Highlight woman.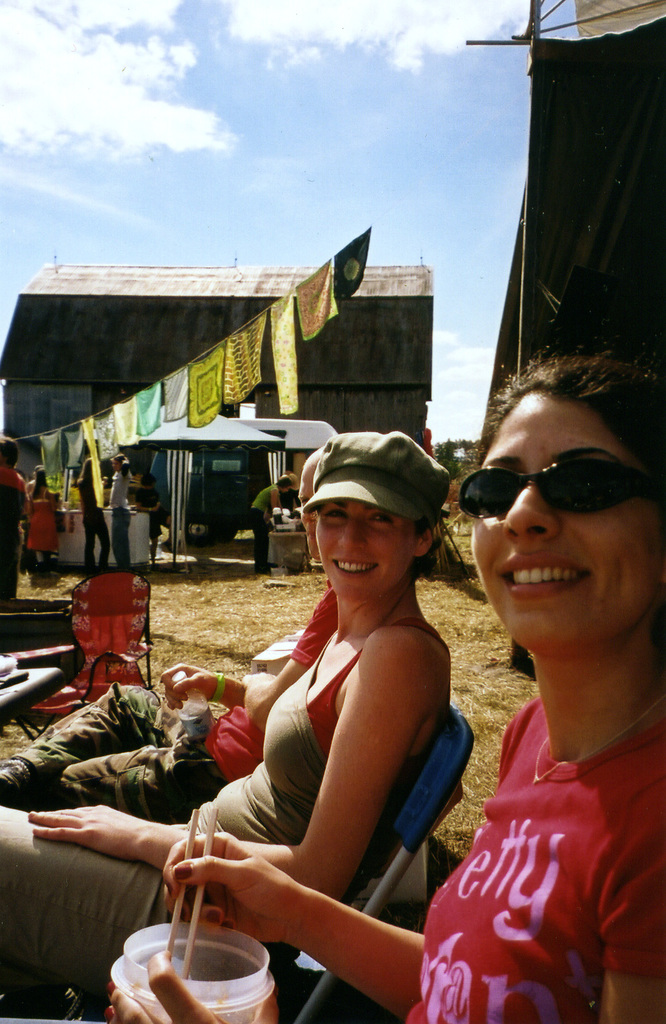
Highlighted region: 19:464:54:583.
